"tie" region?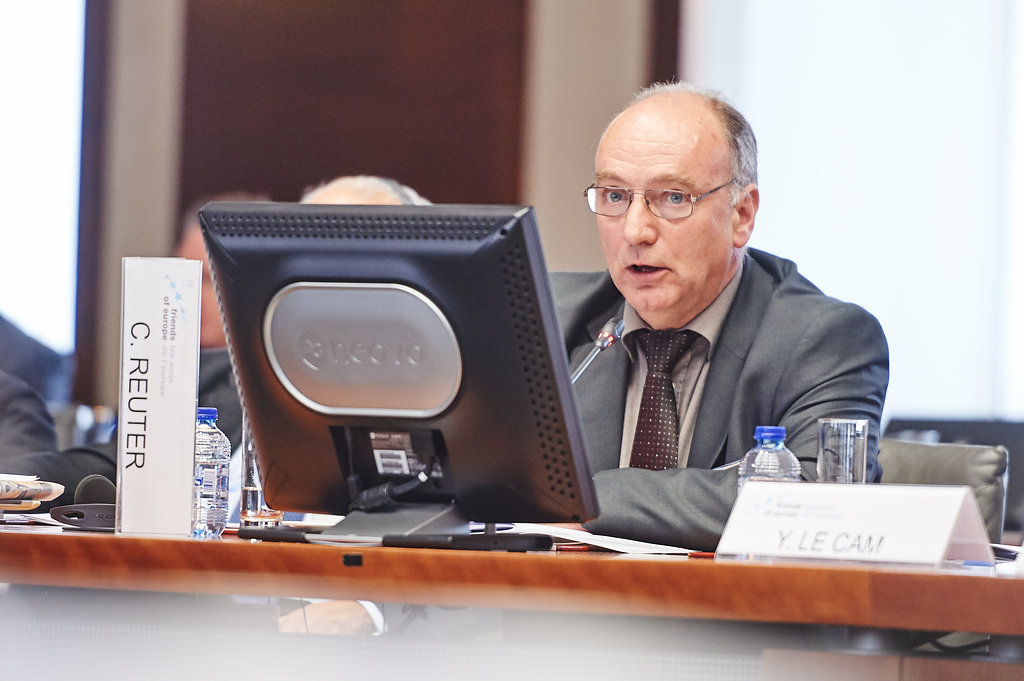
630, 329, 701, 469
